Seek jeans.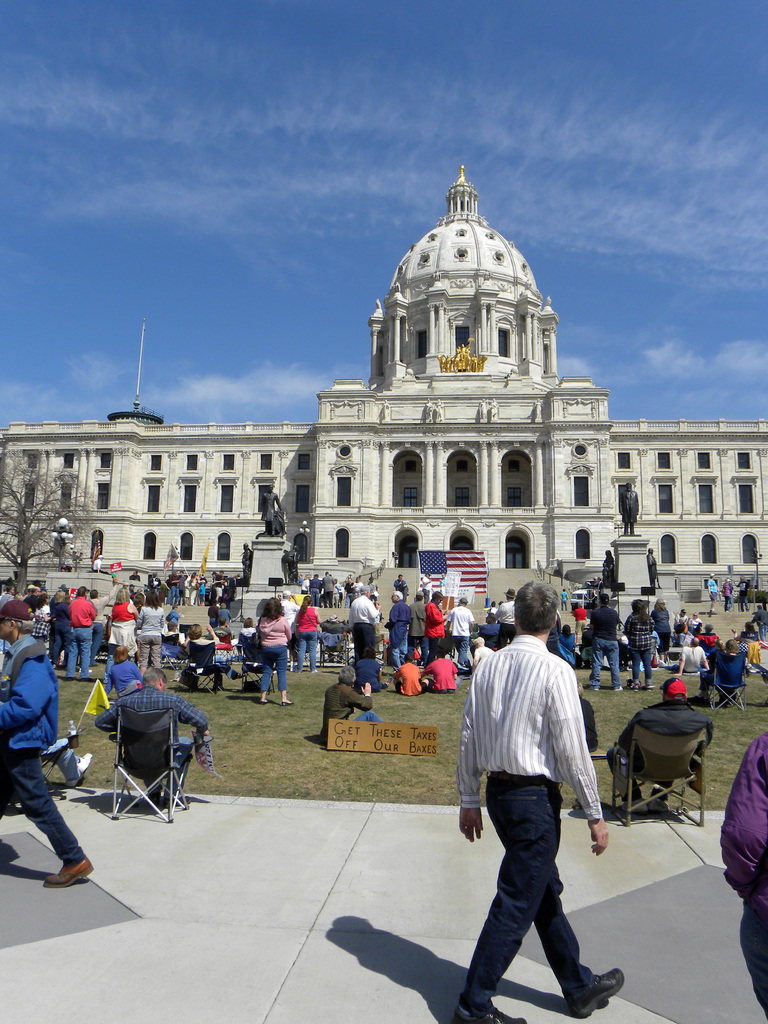
pyautogui.locateOnScreen(259, 644, 287, 691).
